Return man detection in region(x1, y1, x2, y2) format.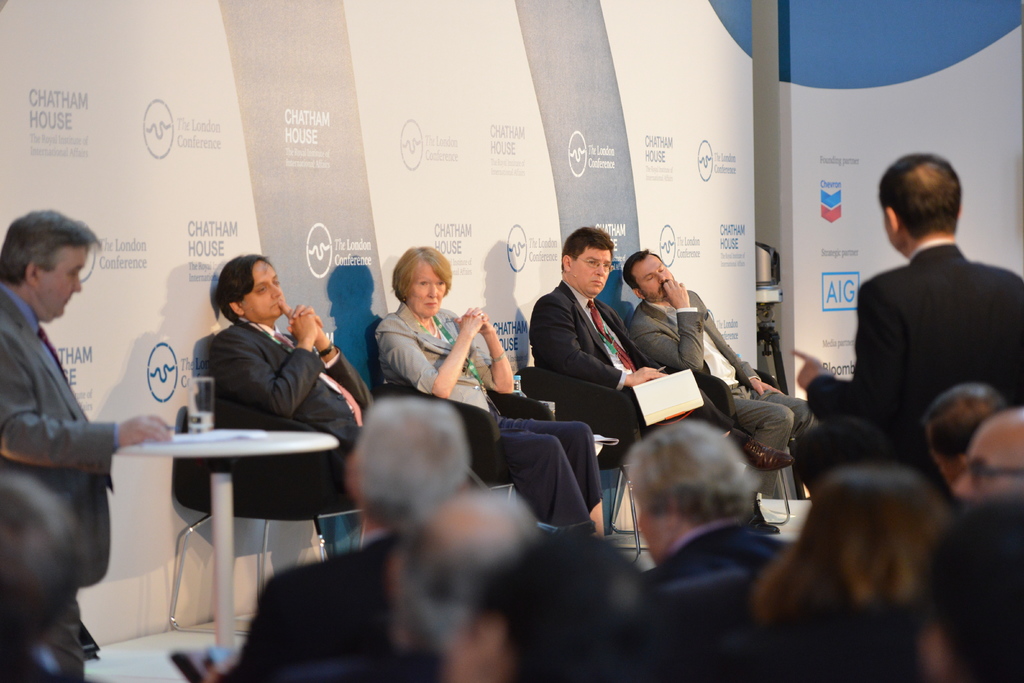
region(819, 149, 1011, 504).
